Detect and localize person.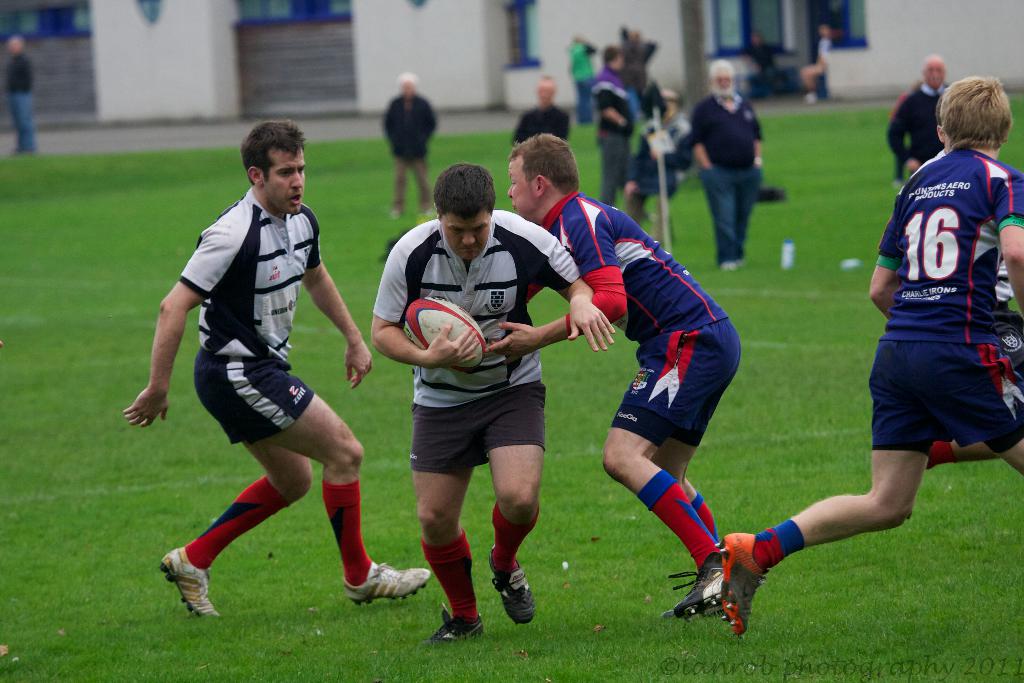
Localized at (886,56,953,189).
